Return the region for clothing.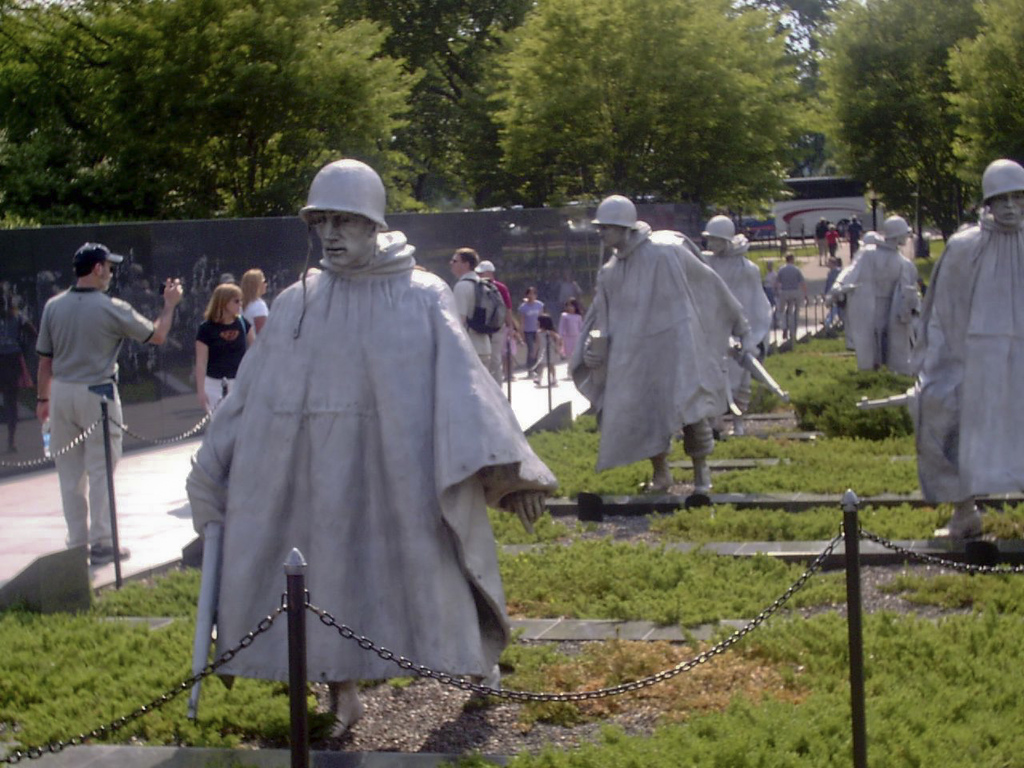
box(841, 250, 917, 376).
